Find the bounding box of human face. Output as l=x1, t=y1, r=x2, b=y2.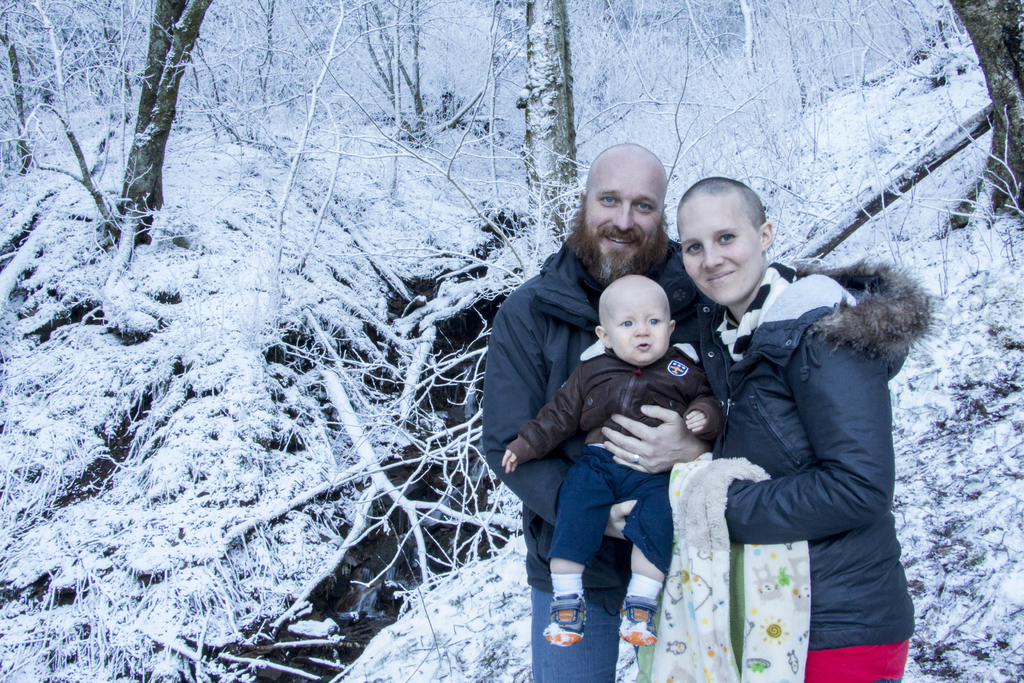
l=679, t=188, r=765, b=308.
